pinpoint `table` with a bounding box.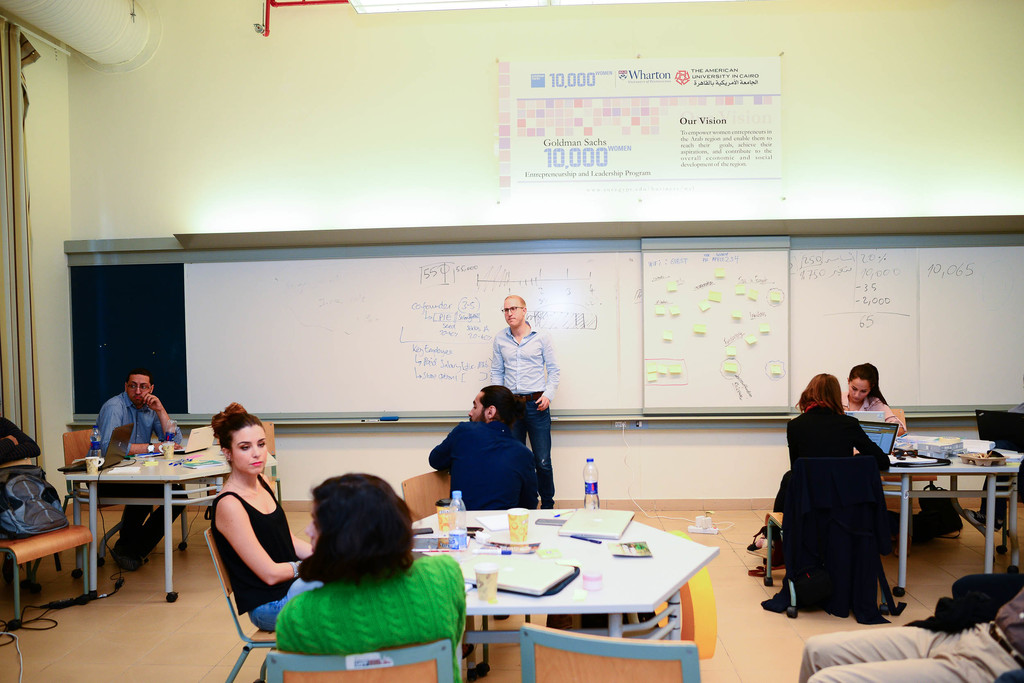
left=401, top=502, right=721, bottom=682.
